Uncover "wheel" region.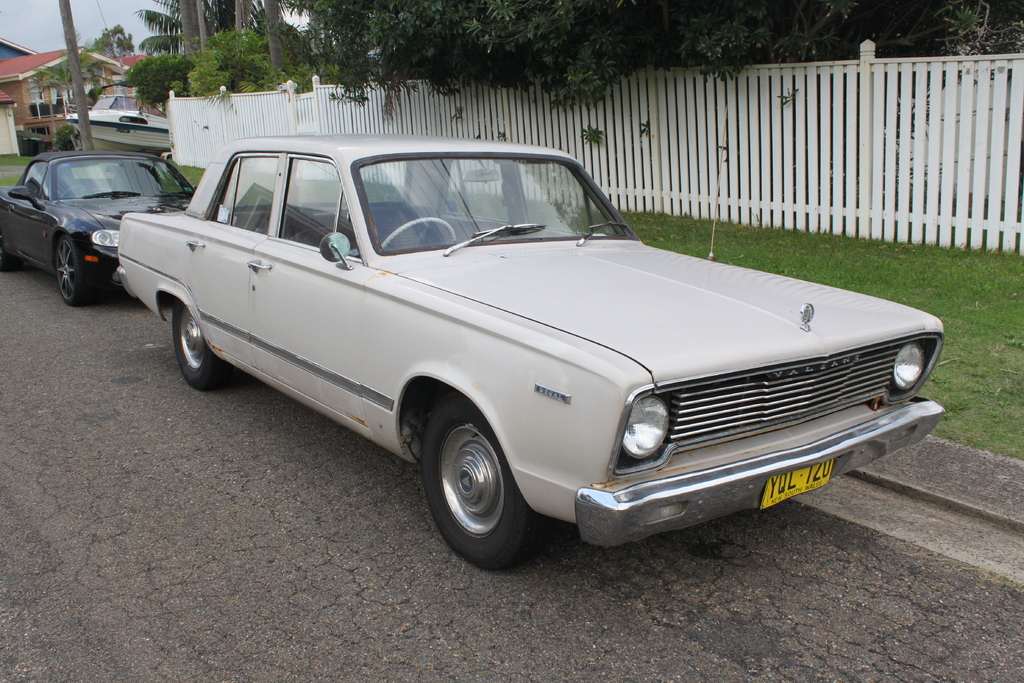
Uncovered: detection(51, 236, 84, 310).
